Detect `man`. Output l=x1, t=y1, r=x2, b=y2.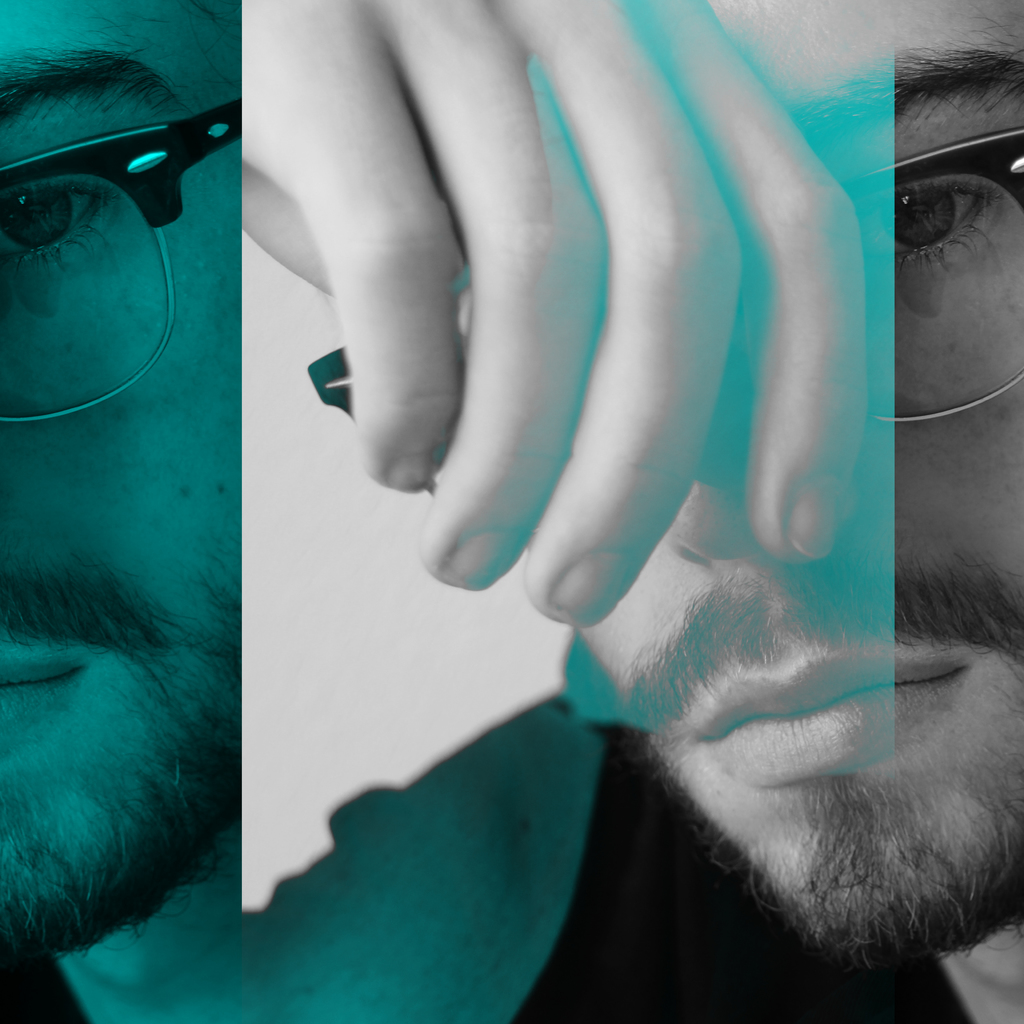
l=241, t=0, r=1023, b=1023.
